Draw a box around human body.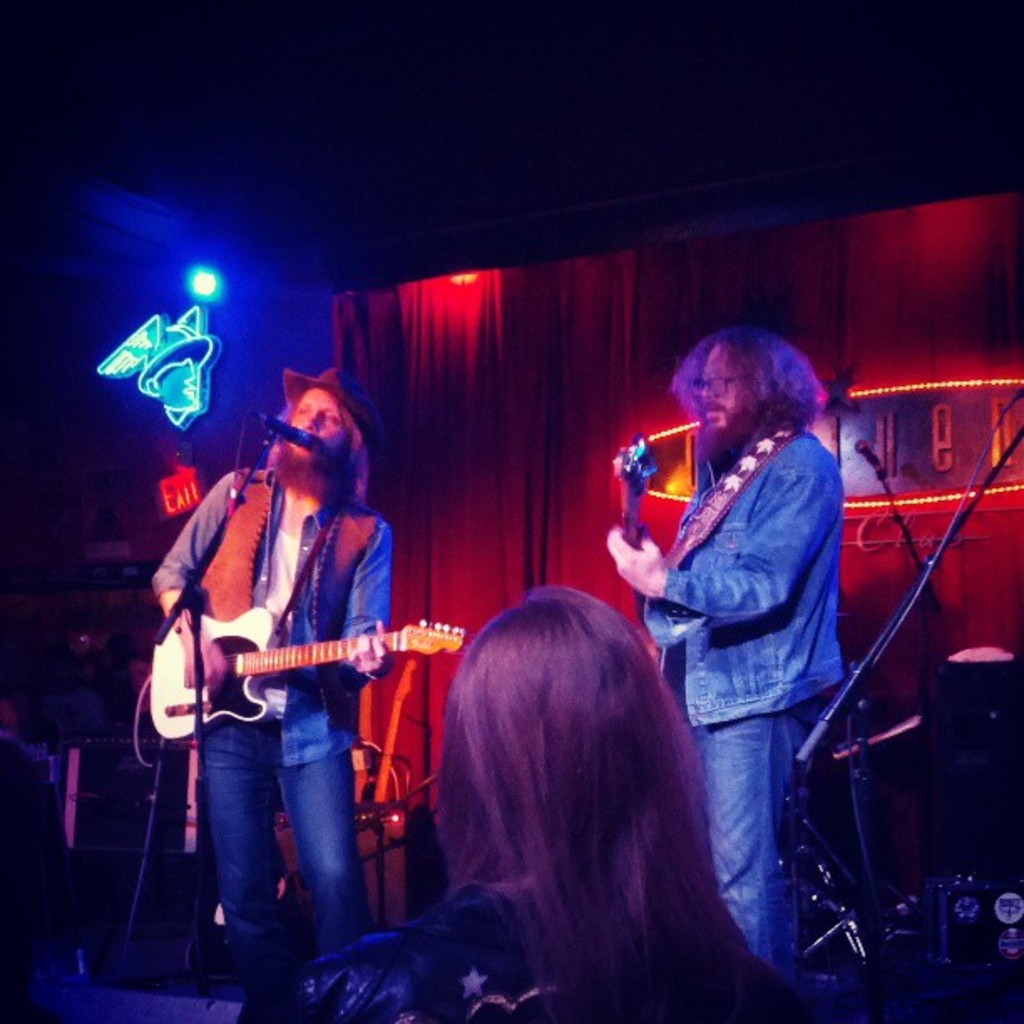
<box>293,592,801,1022</box>.
